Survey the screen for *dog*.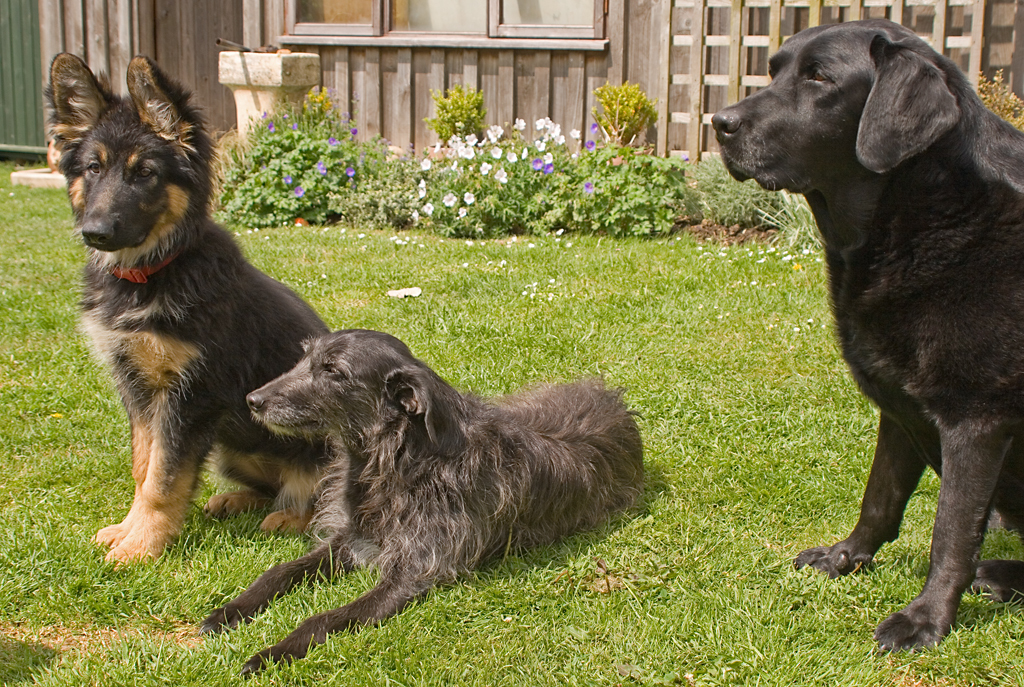
Survey found: [185,327,648,681].
